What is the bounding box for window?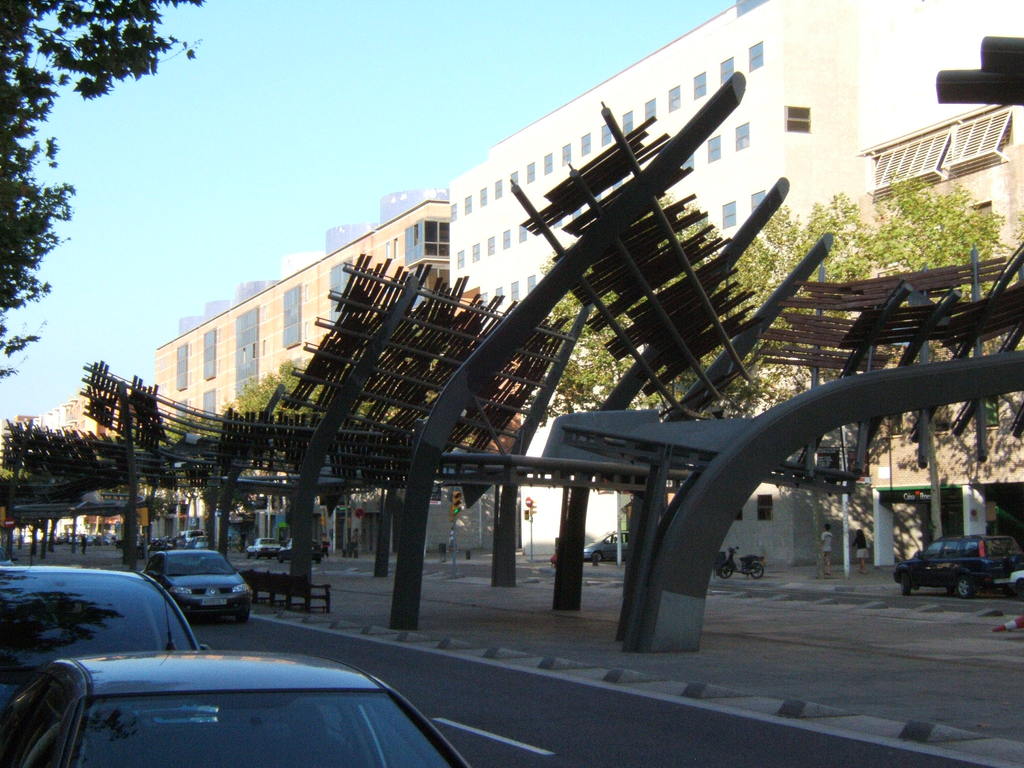
l=719, t=200, r=744, b=225.
